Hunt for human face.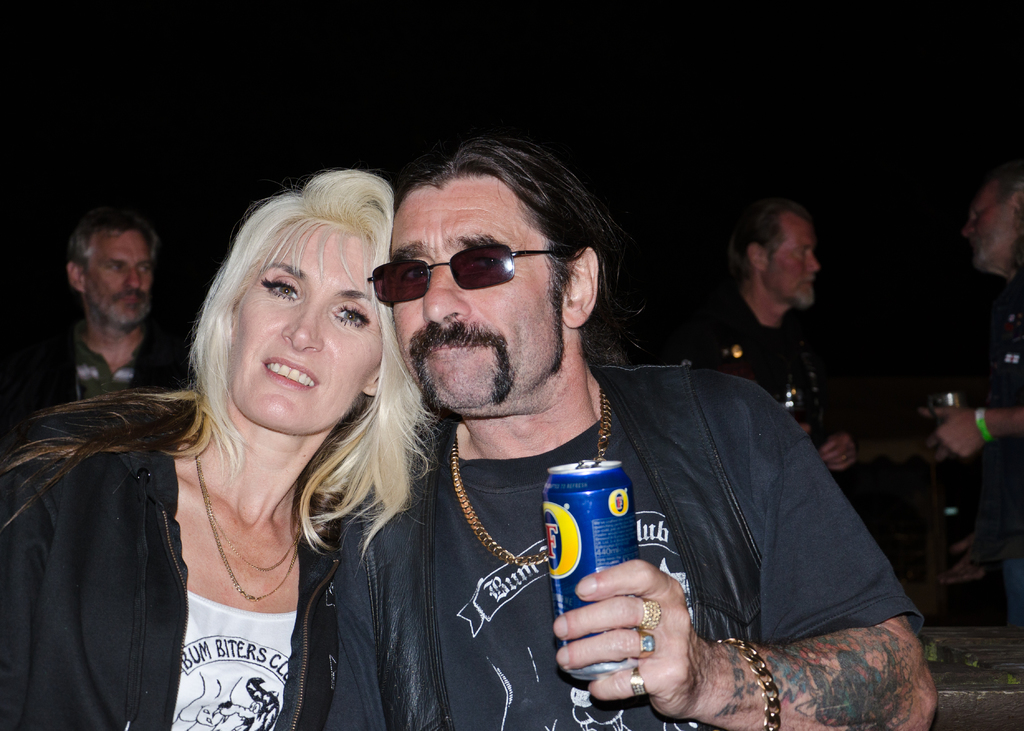
Hunted down at detection(963, 179, 1011, 269).
